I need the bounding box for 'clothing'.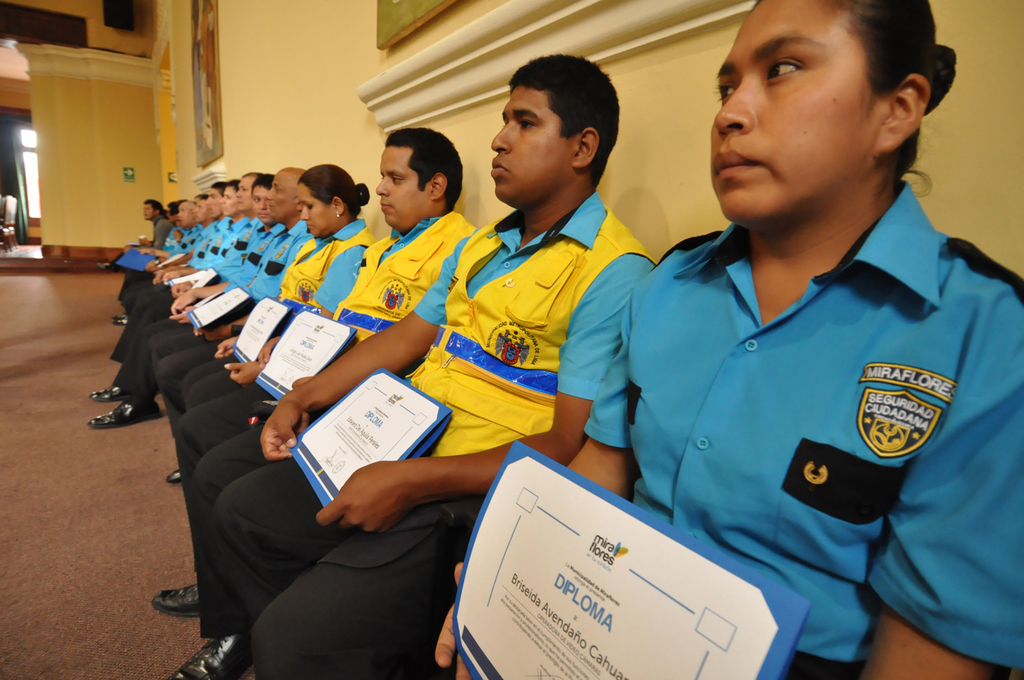
Here it is: <bbox>128, 230, 202, 327</bbox>.
